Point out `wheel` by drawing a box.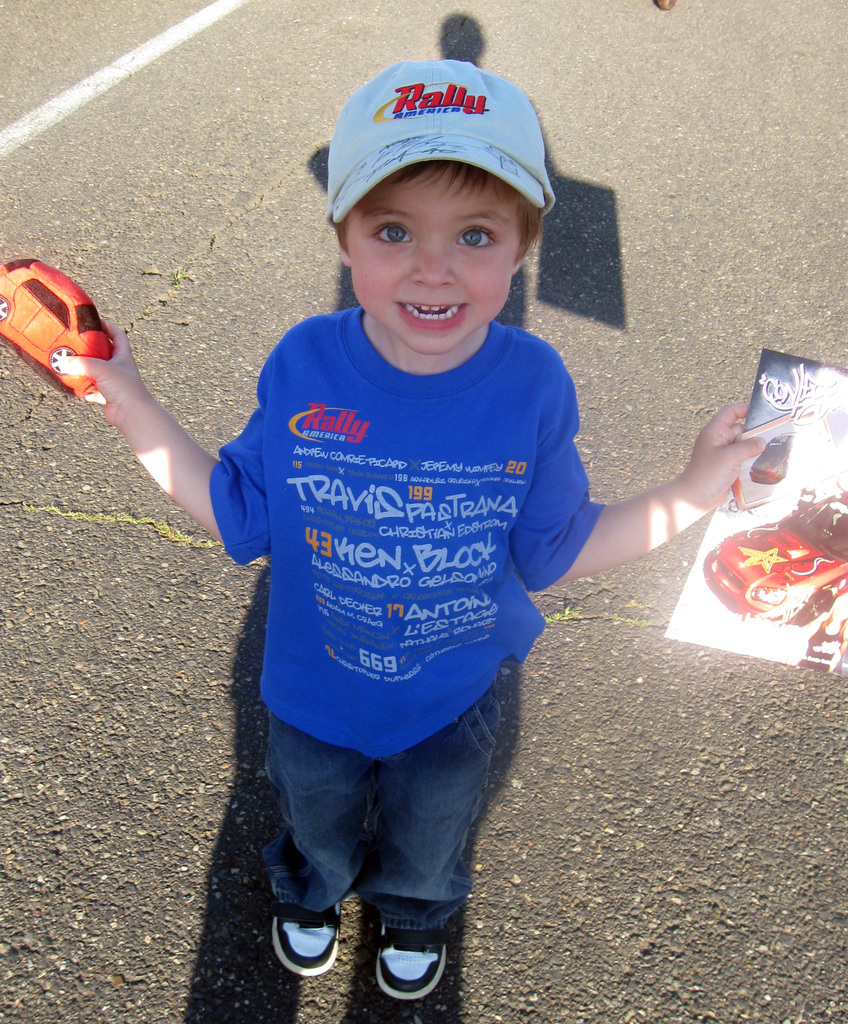
bbox=[0, 292, 14, 324].
